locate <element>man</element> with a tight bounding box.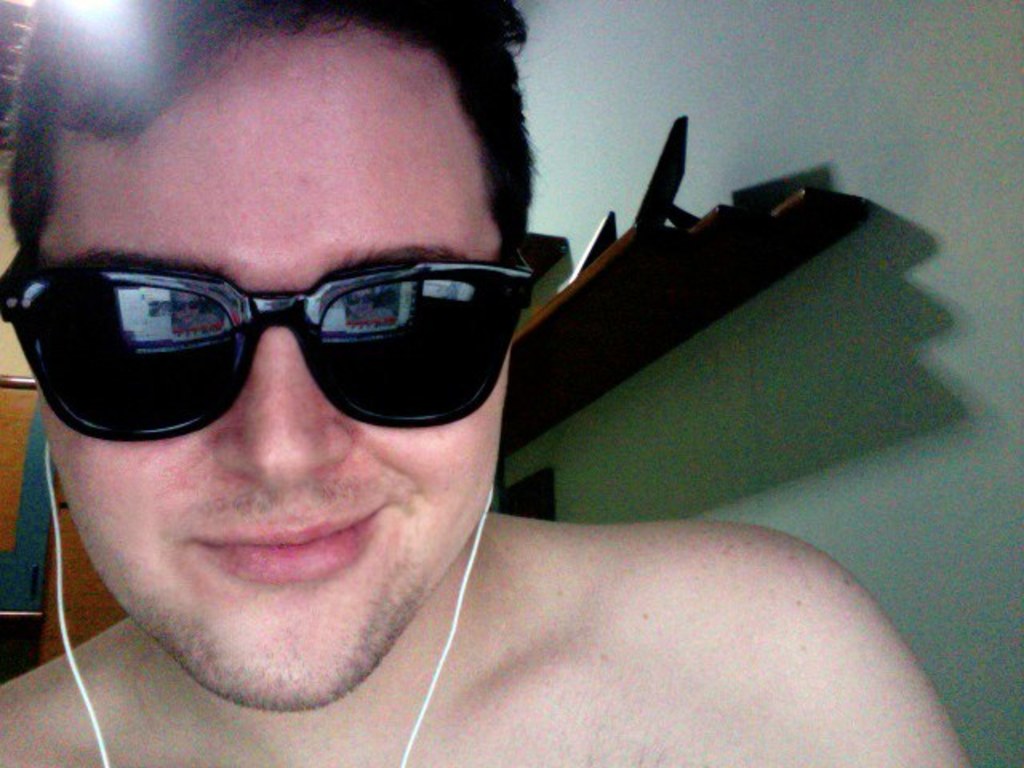
(0,0,978,766).
